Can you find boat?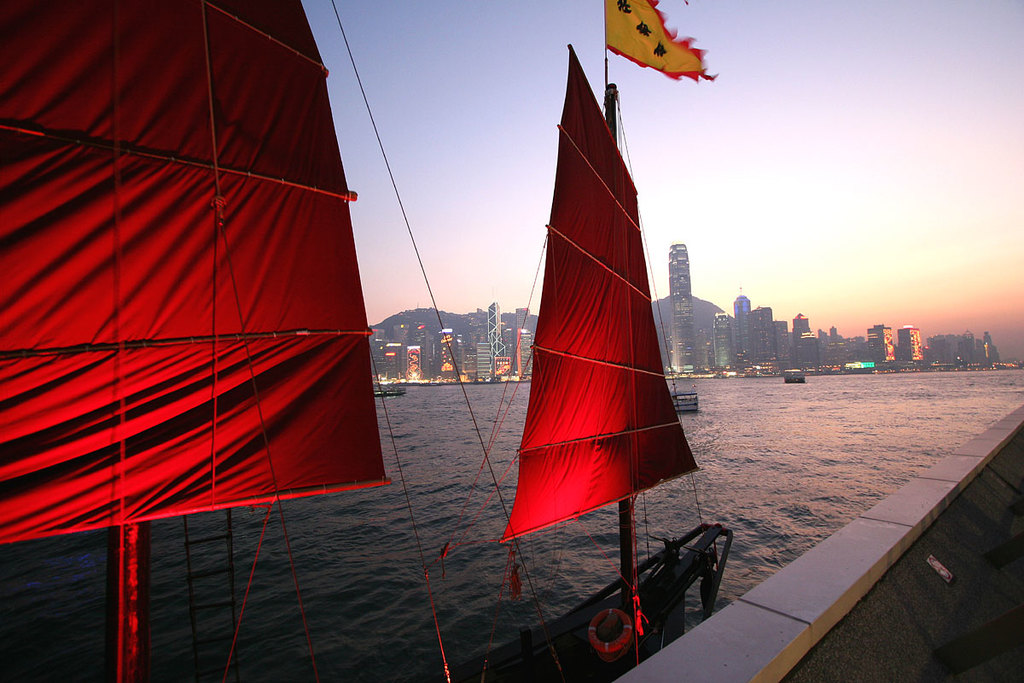
Yes, bounding box: Rect(668, 389, 700, 414).
